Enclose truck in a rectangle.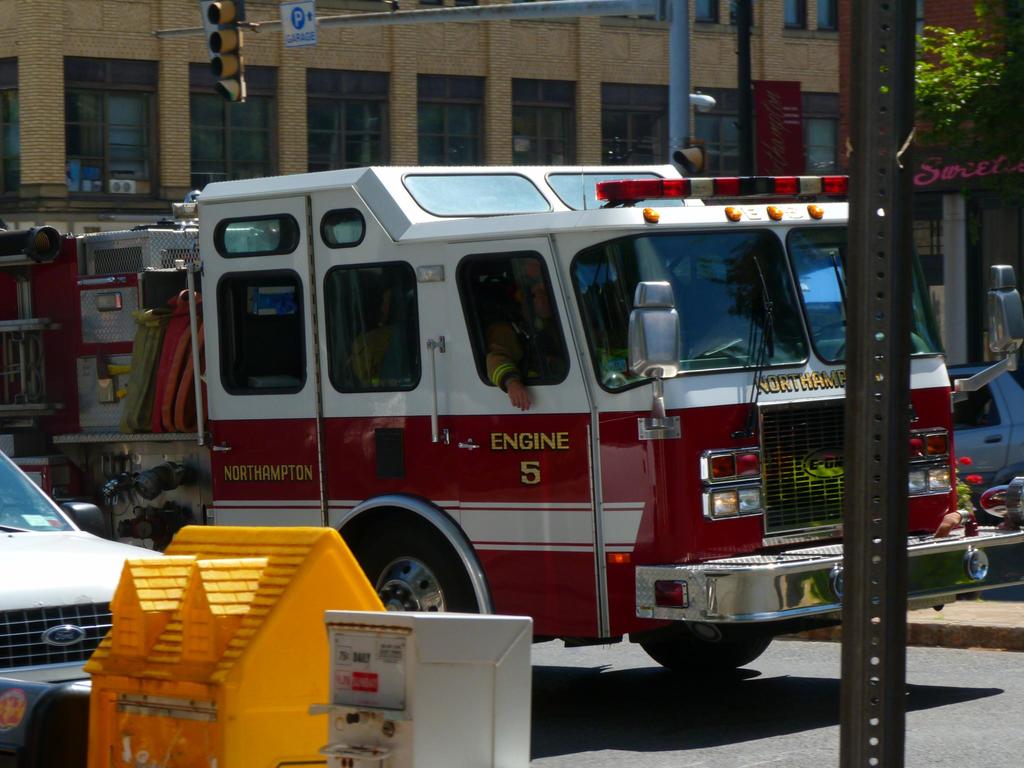
99, 164, 1008, 698.
